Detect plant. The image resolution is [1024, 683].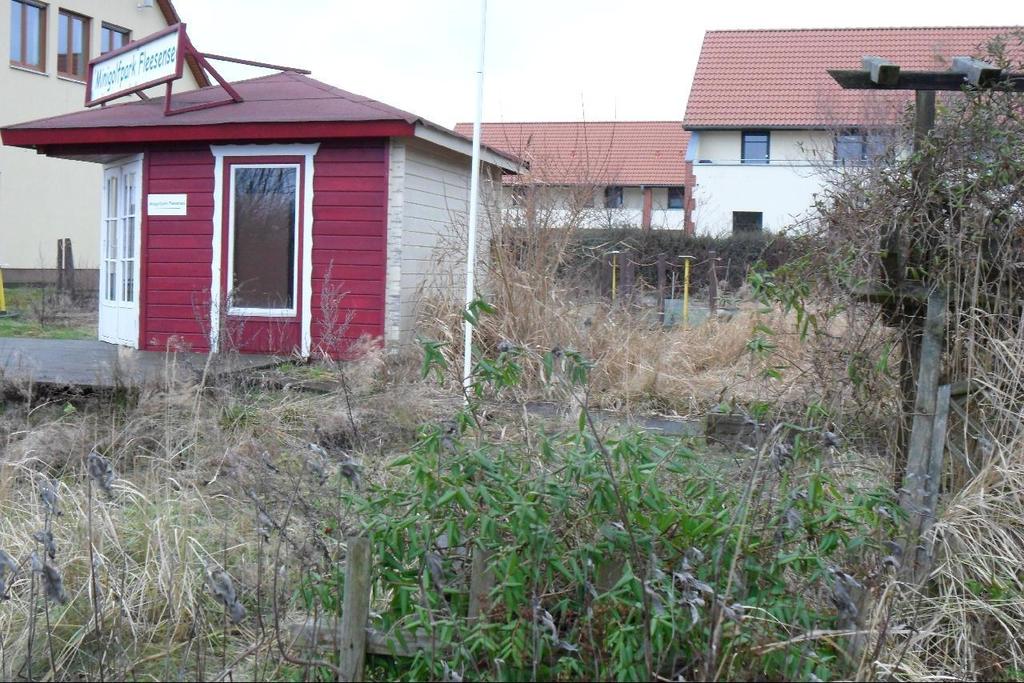
l=407, t=92, r=617, b=390.
